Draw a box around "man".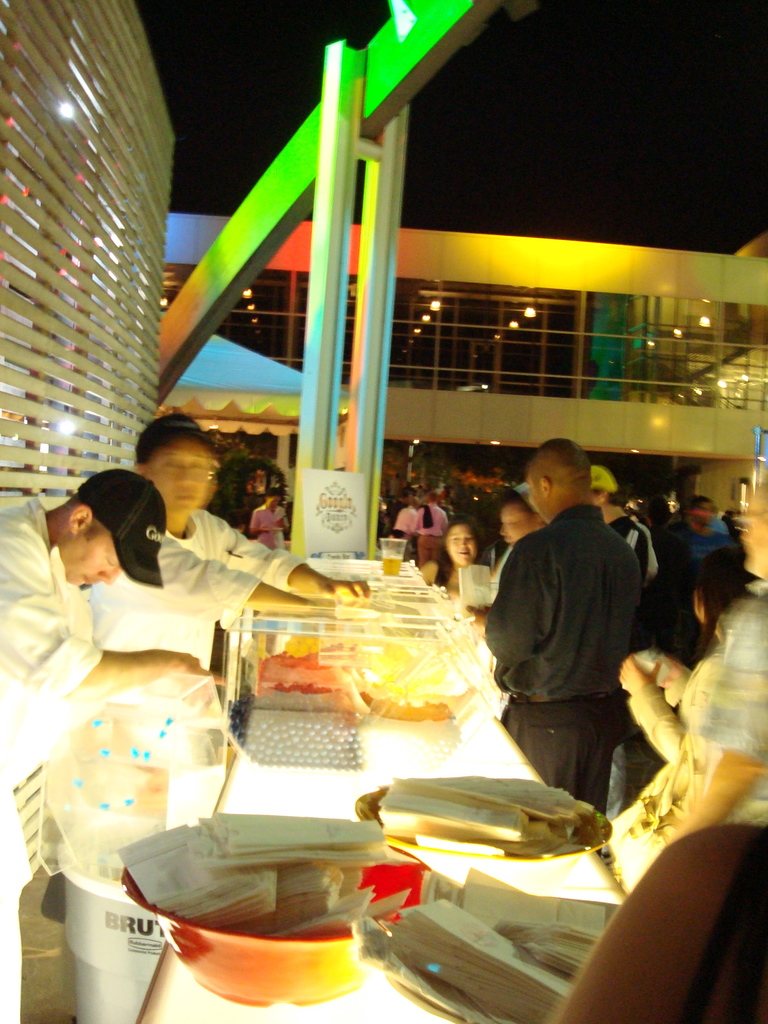
left=0, top=462, right=222, bottom=1023.
